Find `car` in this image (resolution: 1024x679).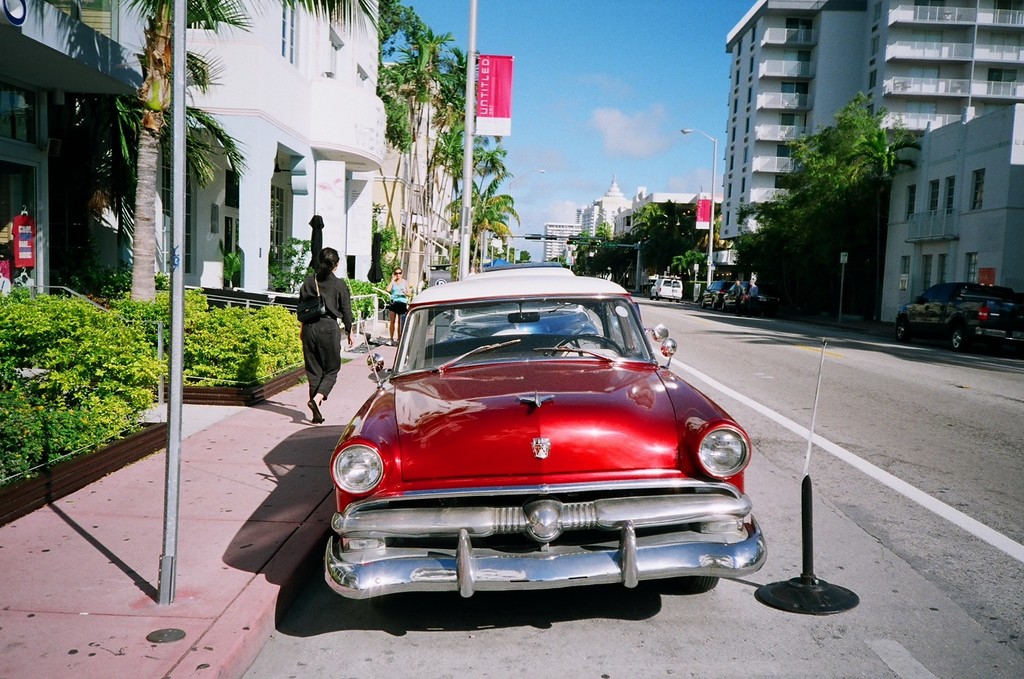
box=[703, 277, 762, 312].
